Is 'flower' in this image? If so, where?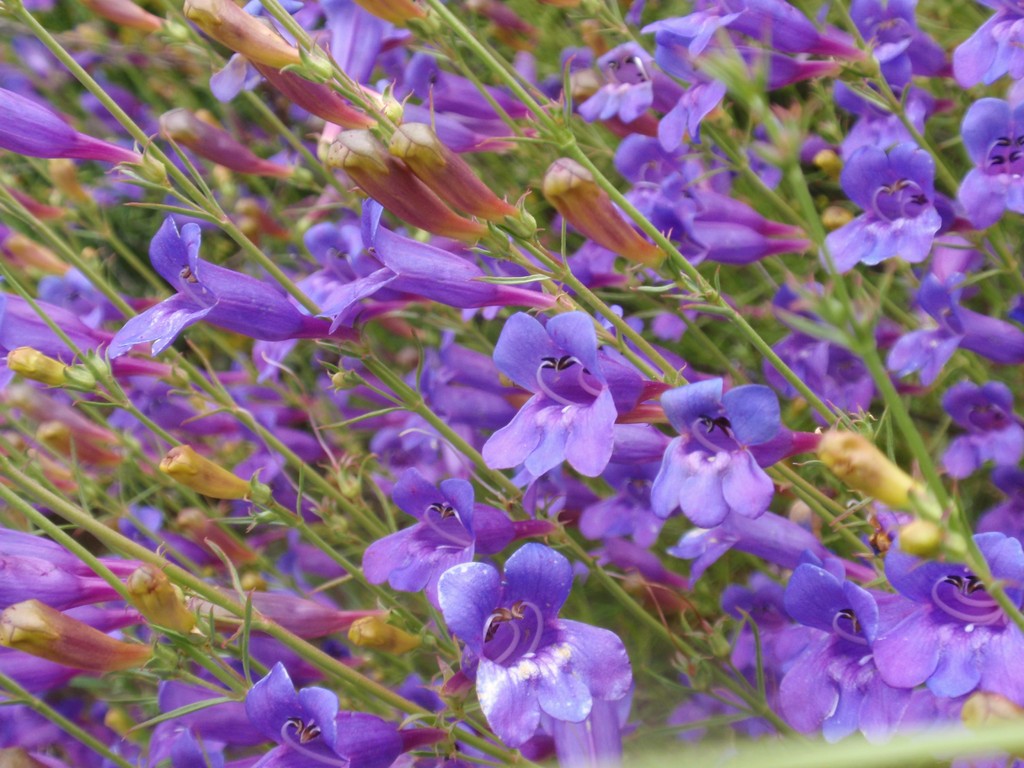
Yes, at pyautogui.locateOnScreen(315, 207, 554, 340).
